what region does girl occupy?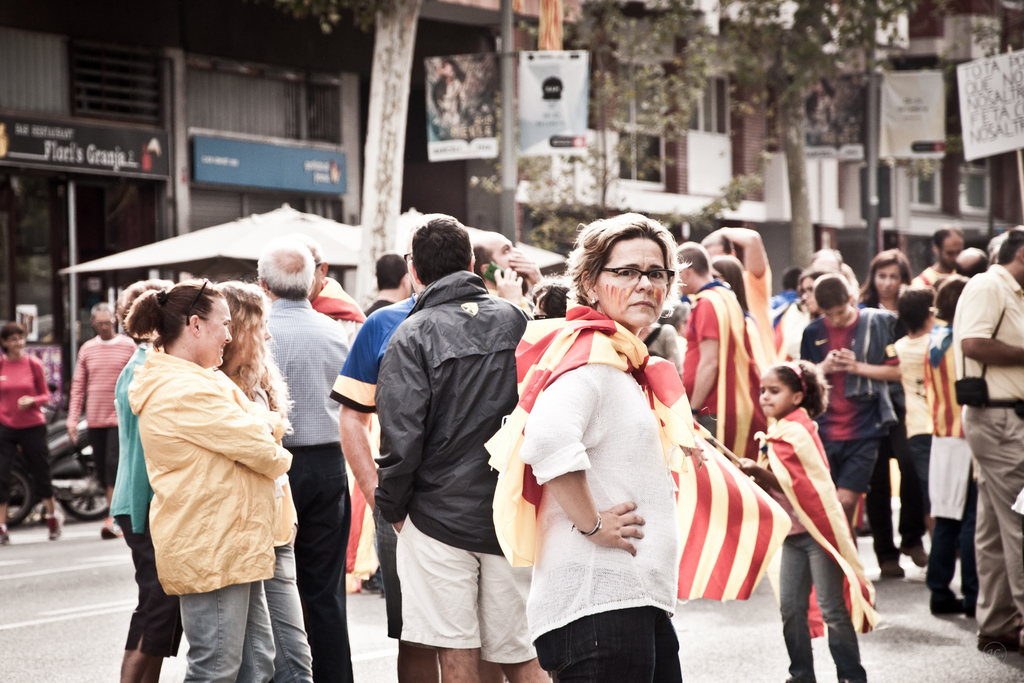
region(733, 357, 878, 682).
